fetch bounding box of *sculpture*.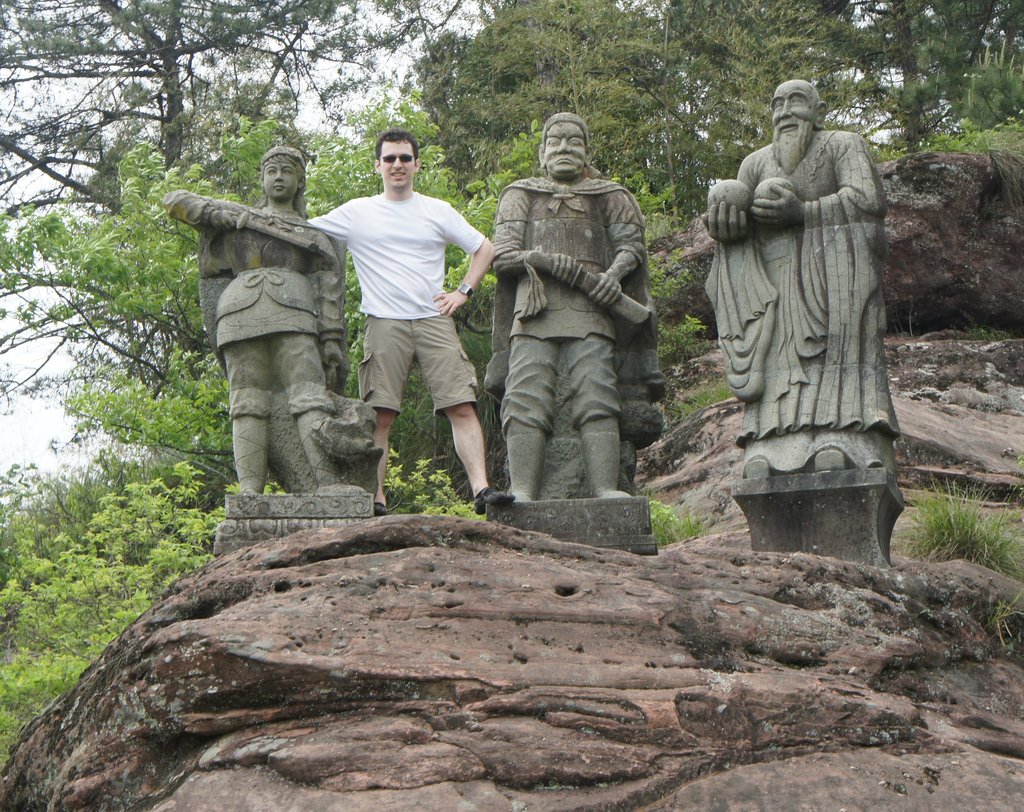
Bbox: BBox(164, 143, 378, 562).
